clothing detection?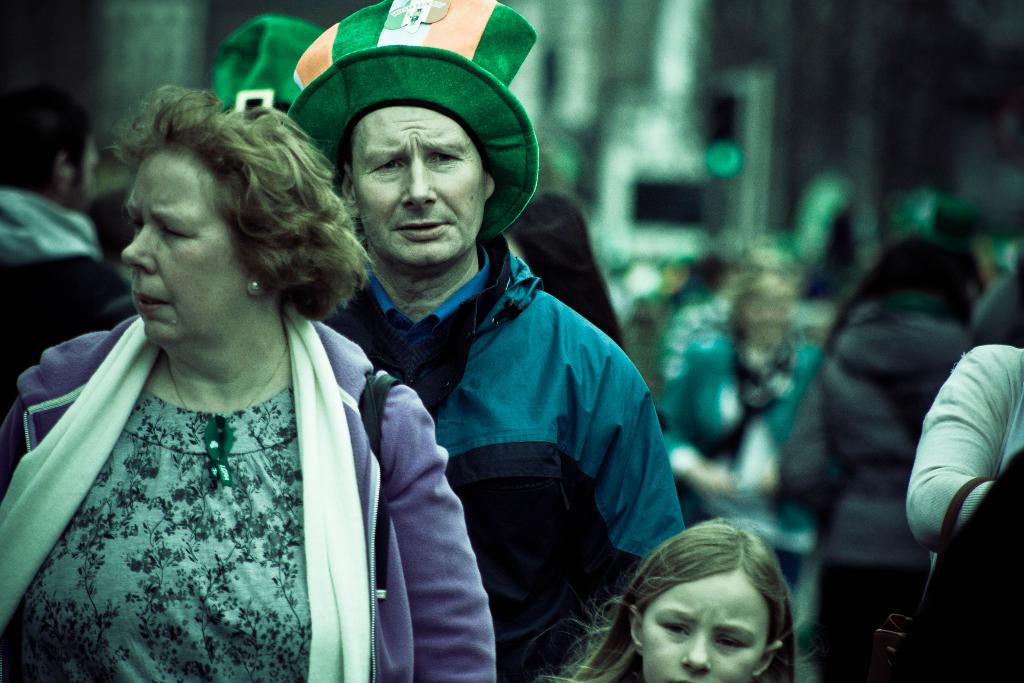
(left=0, top=259, right=445, bottom=682)
